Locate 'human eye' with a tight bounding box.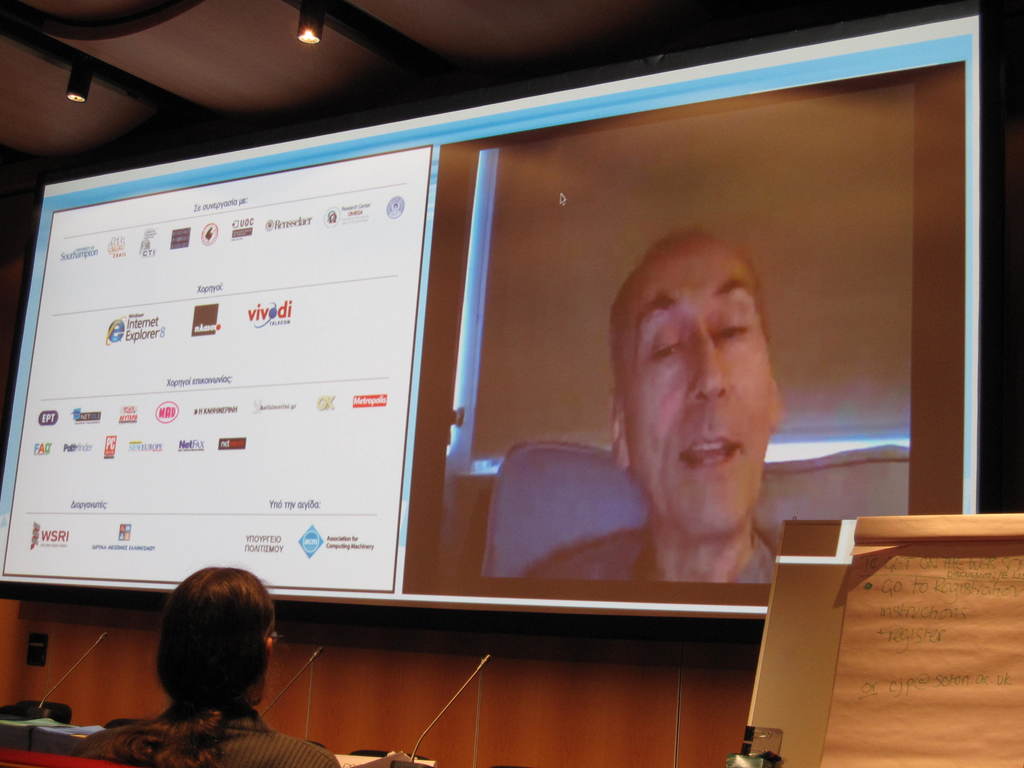
x1=708, y1=312, x2=760, y2=353.
